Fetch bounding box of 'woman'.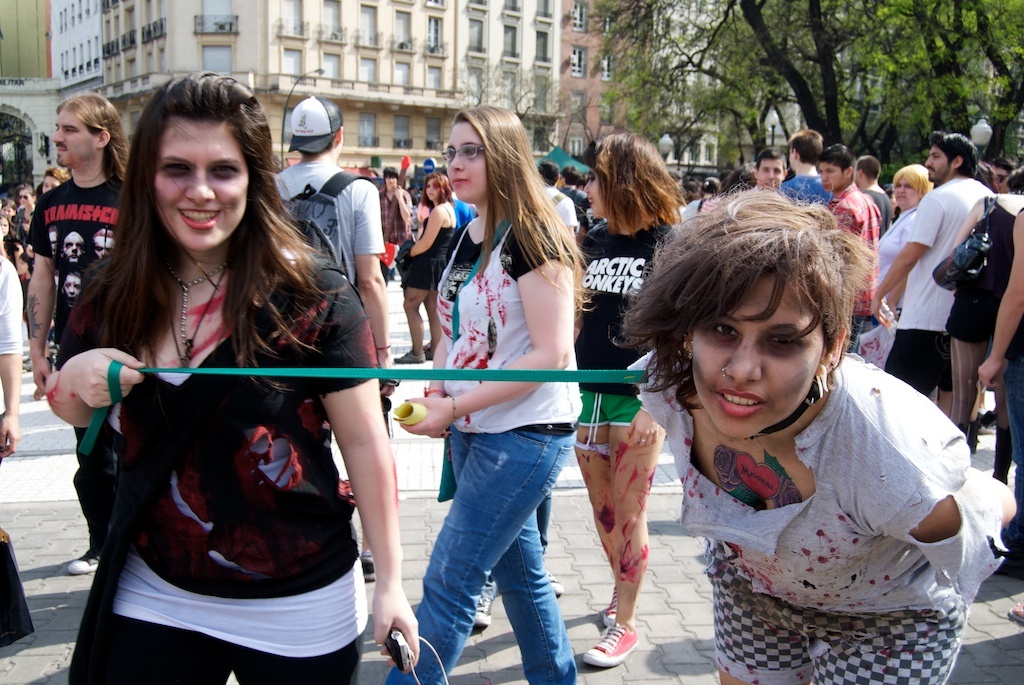
Bbox: (left=612, top=192, right=1020, bottom=684).
